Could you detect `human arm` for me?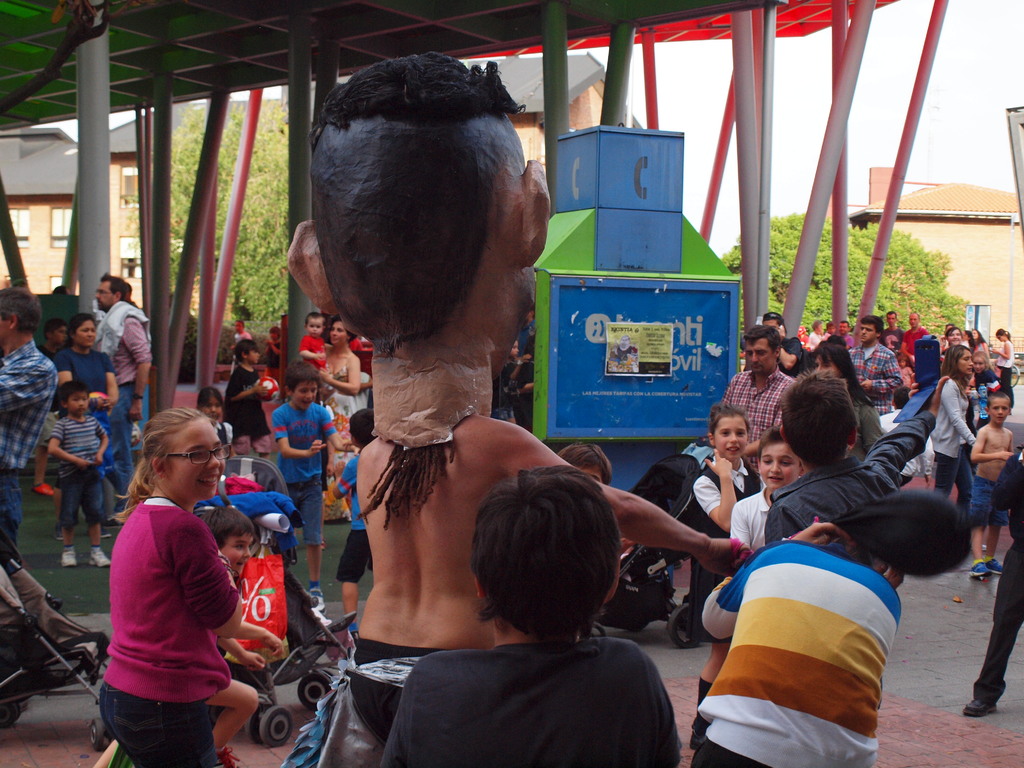
Detection result: x1=628 y1=637 x2=687 y2=767.
